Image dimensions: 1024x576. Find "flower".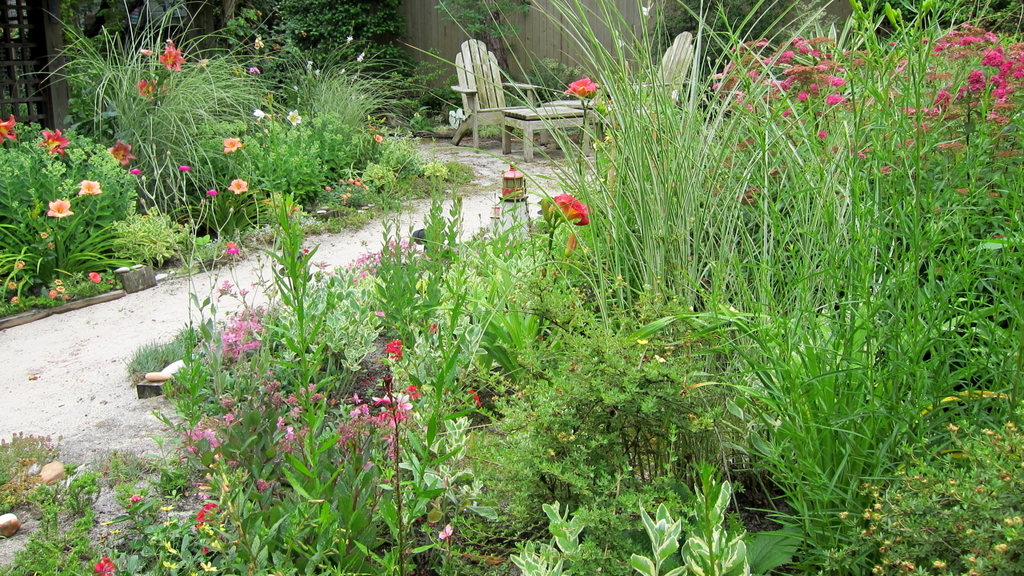
(135,76,166,104).
